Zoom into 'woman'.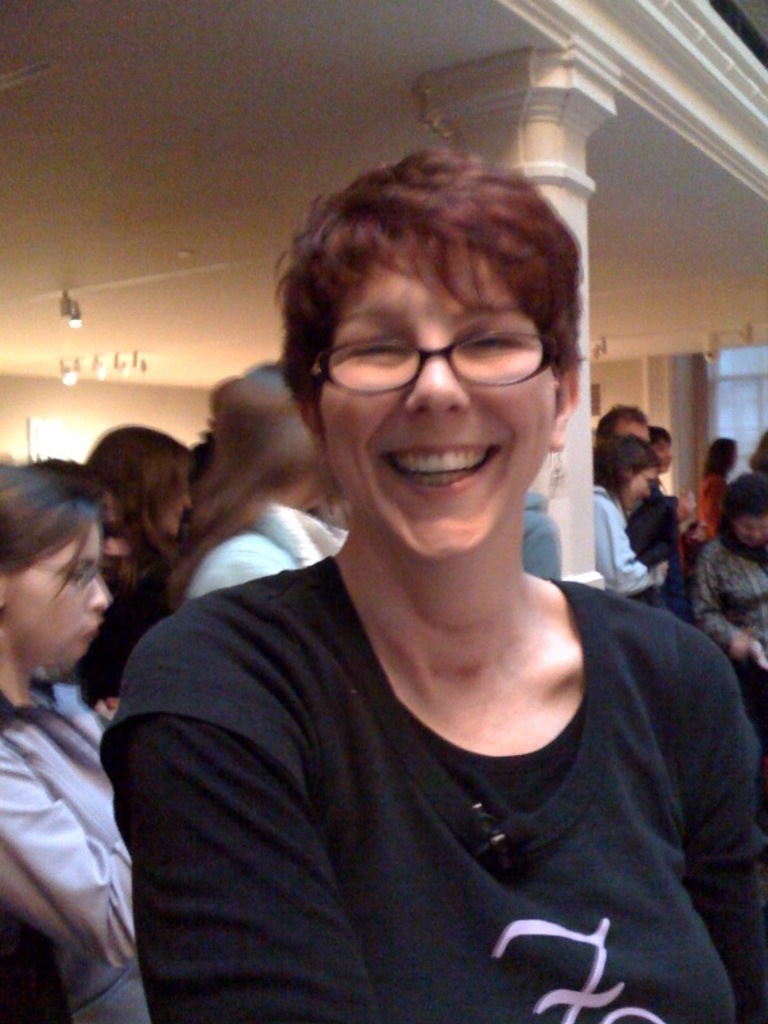
Zoom target: {"left": 82, "top": 128, "right": 745, "bottom": 1023}.
